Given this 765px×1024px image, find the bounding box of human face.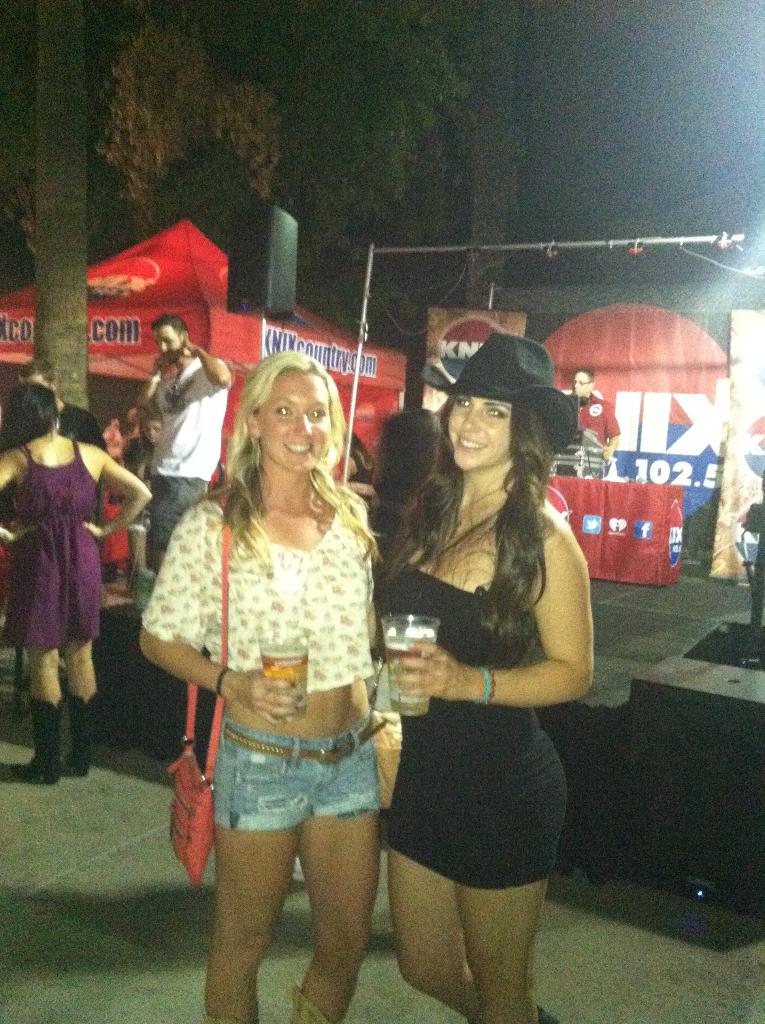
x1=443 y1=393 x2=513 y2=470.
